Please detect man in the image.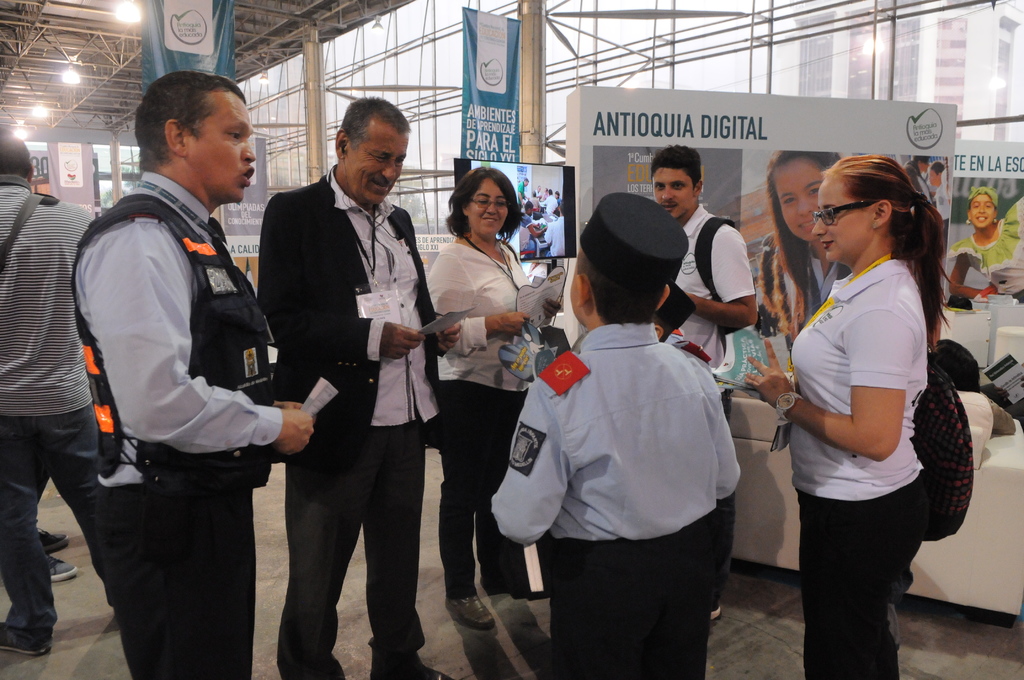
<bbox>0, 123, 119, 654</bbox>.
